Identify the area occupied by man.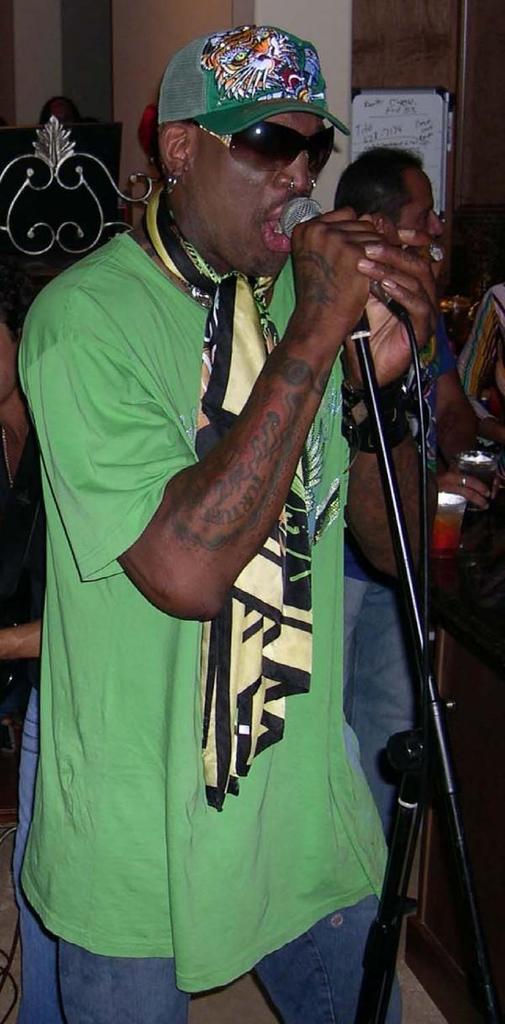
Area: (left=16, top=105, right=96, bottom=233).
